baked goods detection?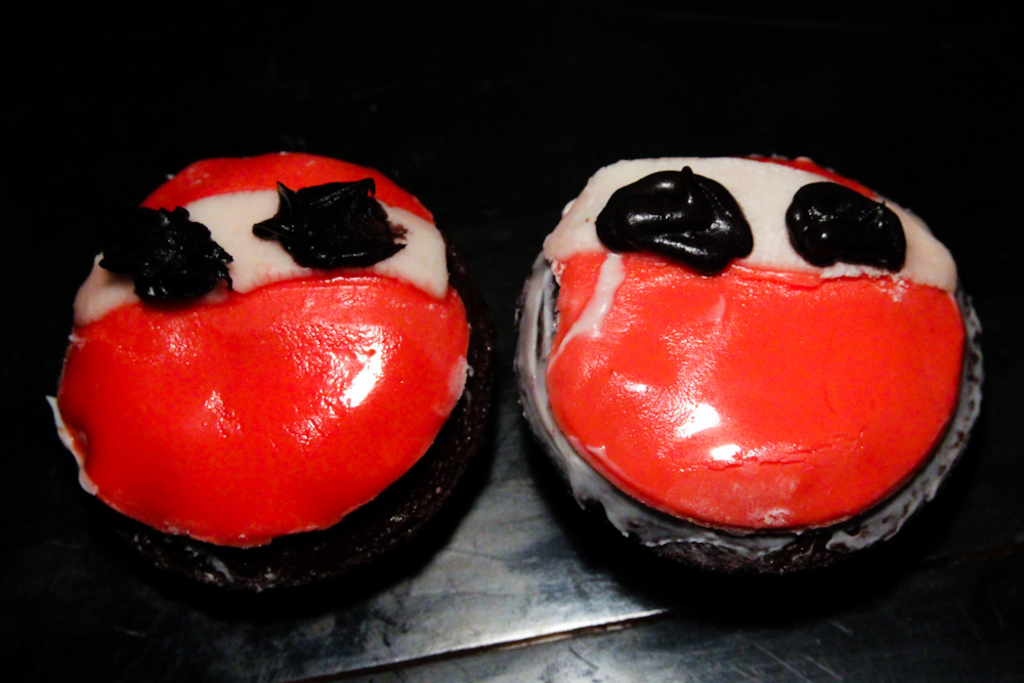
box=[41, 145, 505, 625]
